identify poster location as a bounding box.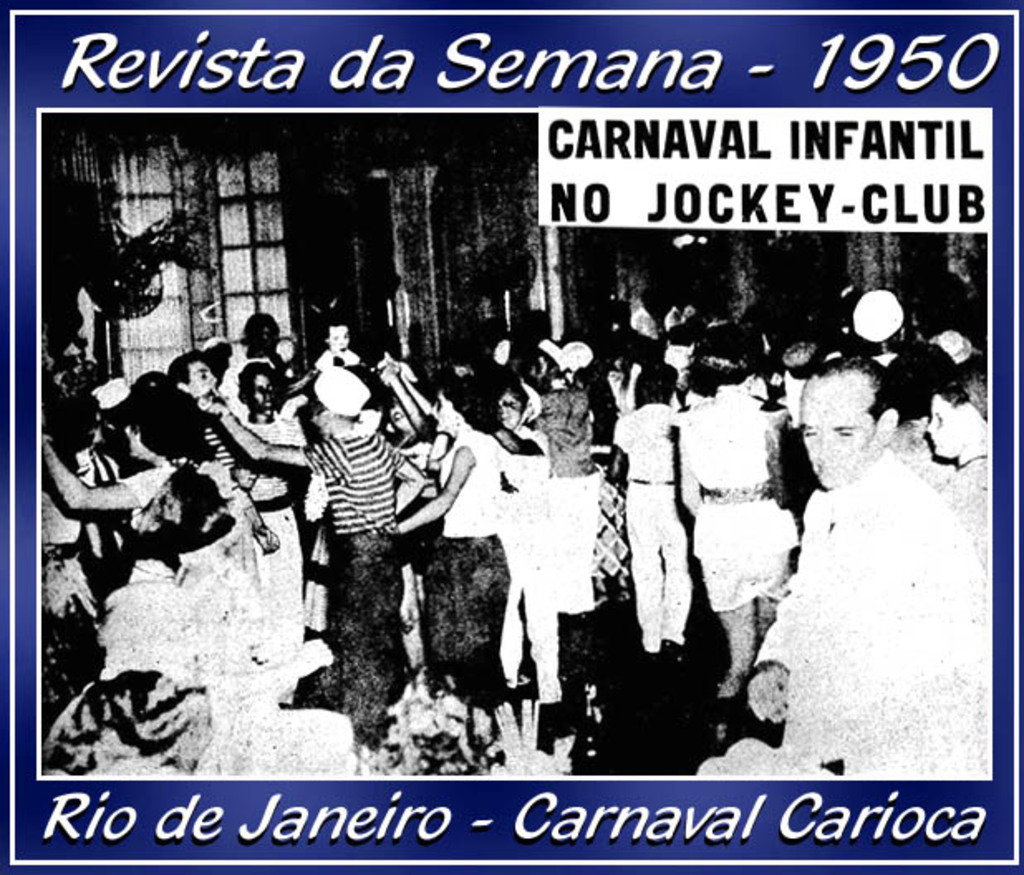
(0,0,1022,873).
